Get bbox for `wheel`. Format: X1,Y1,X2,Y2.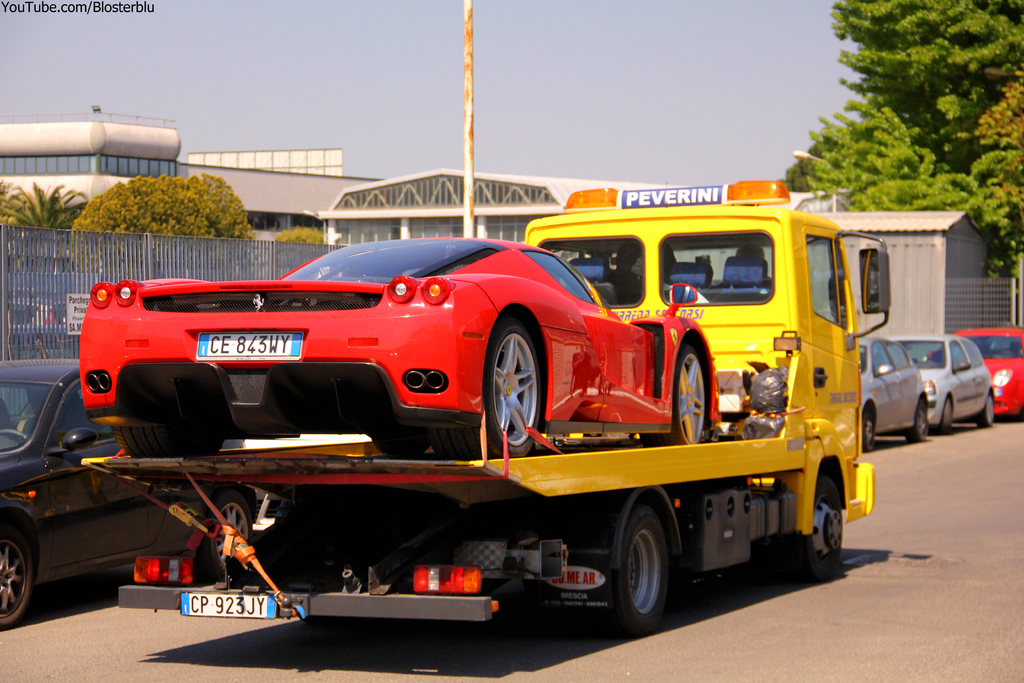
115,359,232,454.
